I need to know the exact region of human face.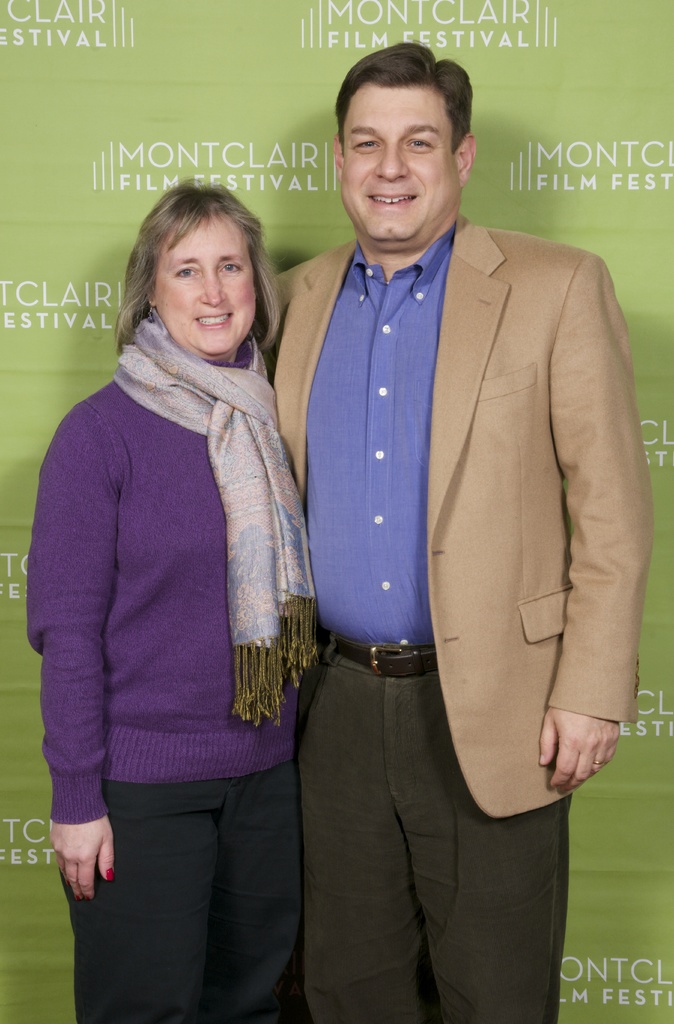
Region: region(341, 81, 458, 250).
